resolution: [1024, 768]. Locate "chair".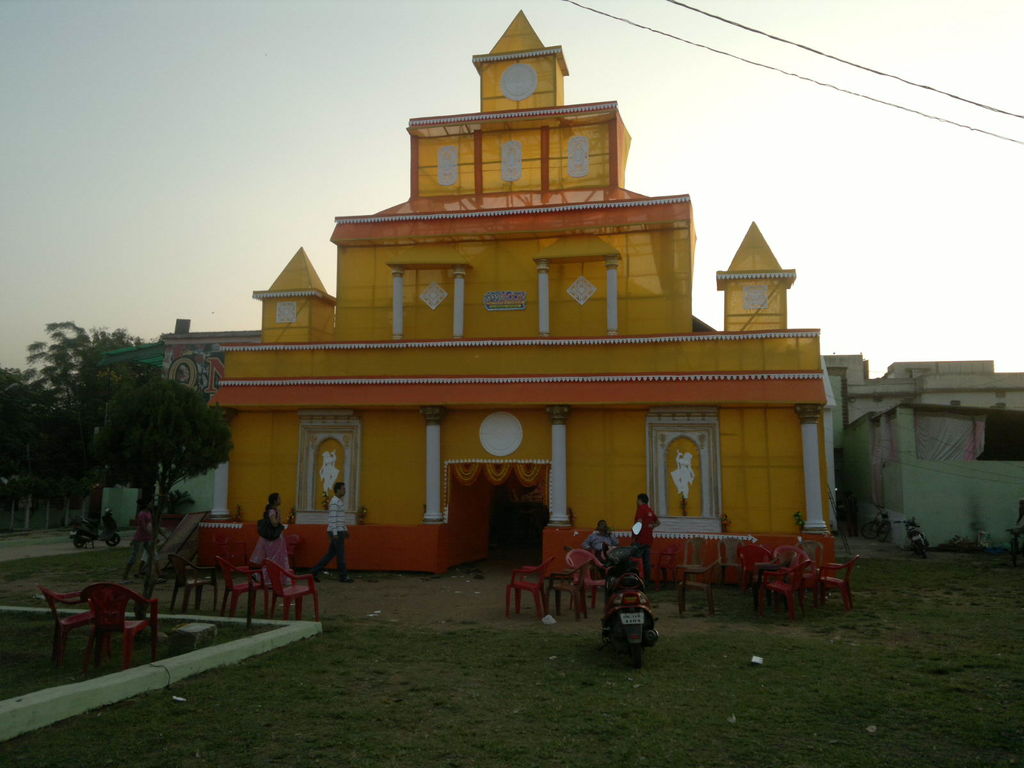
bbox=(676, 557, 720, 618).
